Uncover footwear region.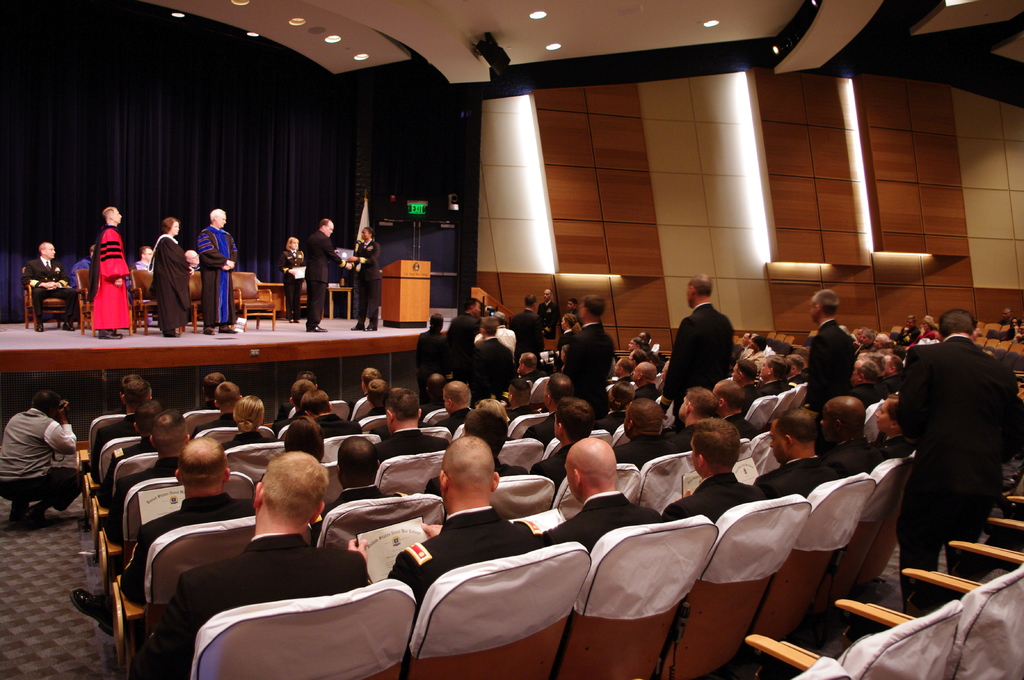
Uncovered: l=6, t=507, r=19, b=524.
